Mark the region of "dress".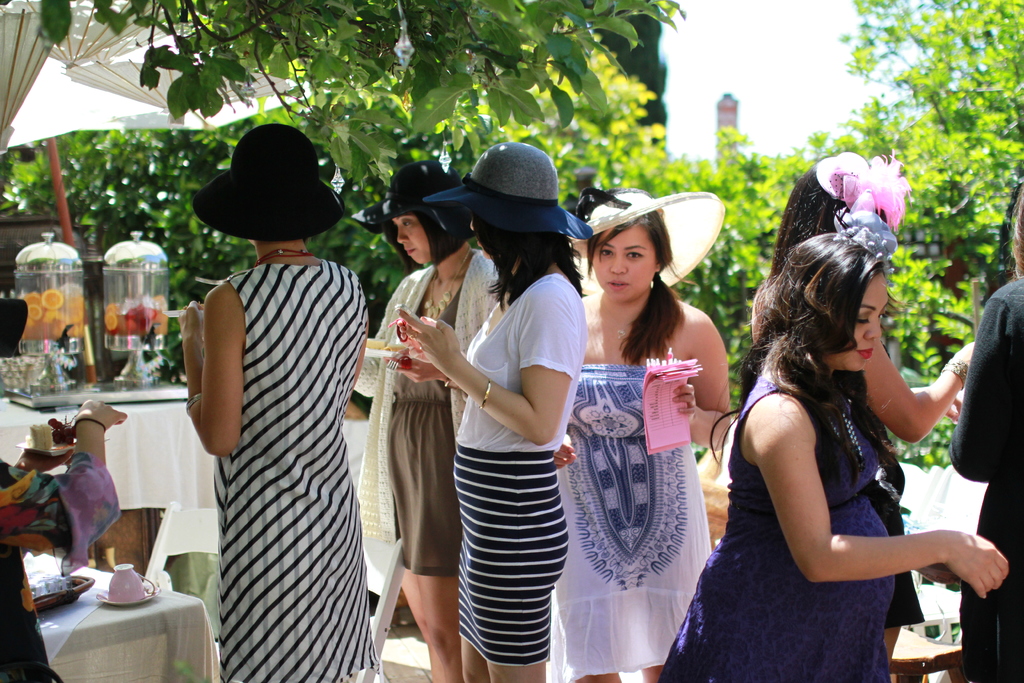
Region: l=717, t=322, r=959, b=656.
